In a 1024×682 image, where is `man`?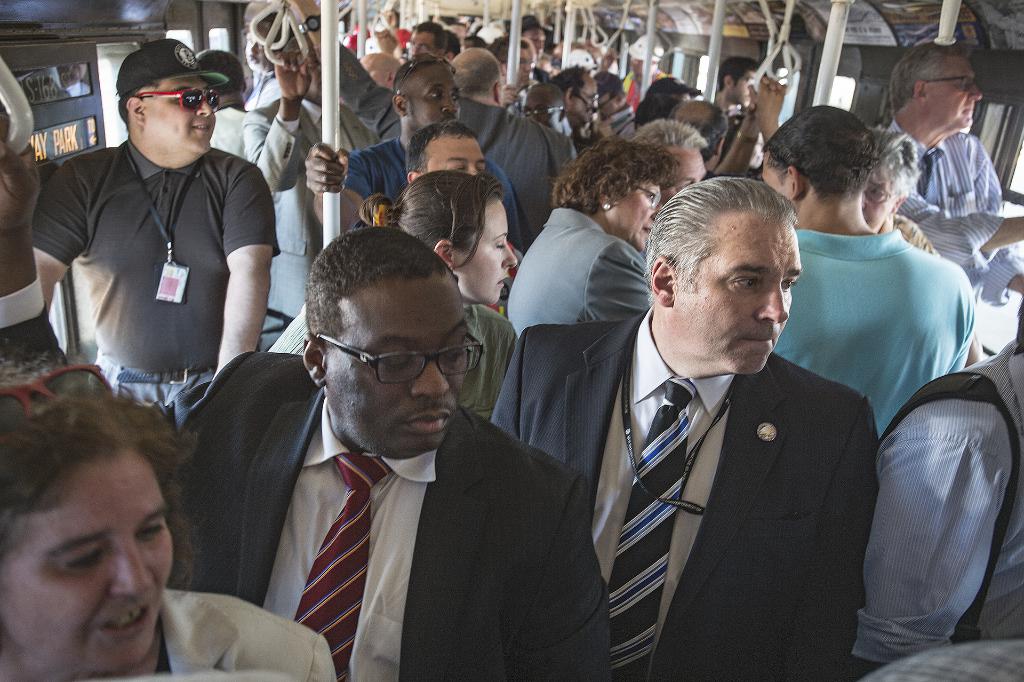
bbox=[289, 1, 558, 257].
